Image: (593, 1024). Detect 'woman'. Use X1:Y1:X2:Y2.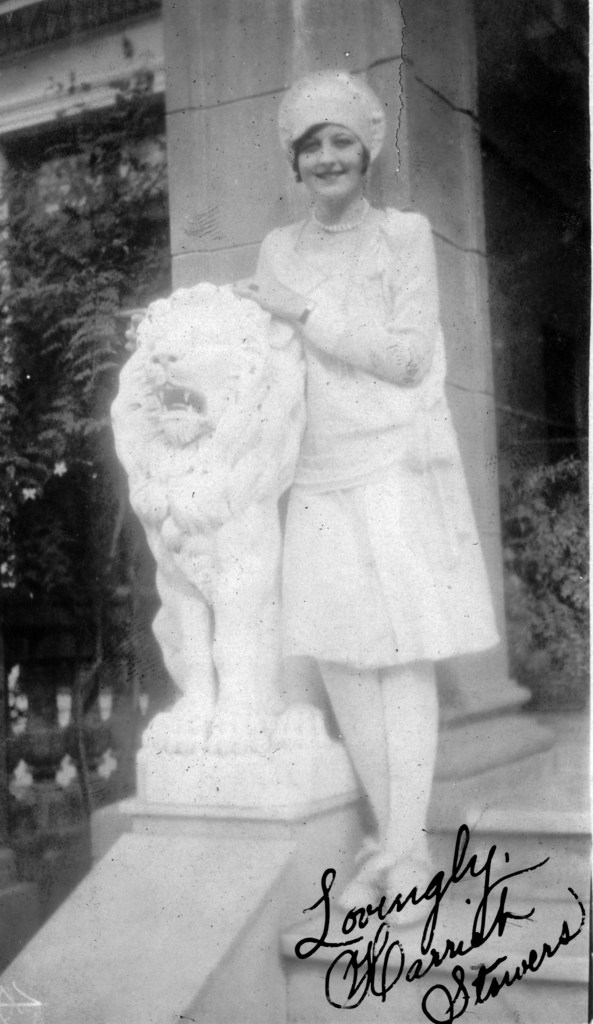
228:62:498:927.
